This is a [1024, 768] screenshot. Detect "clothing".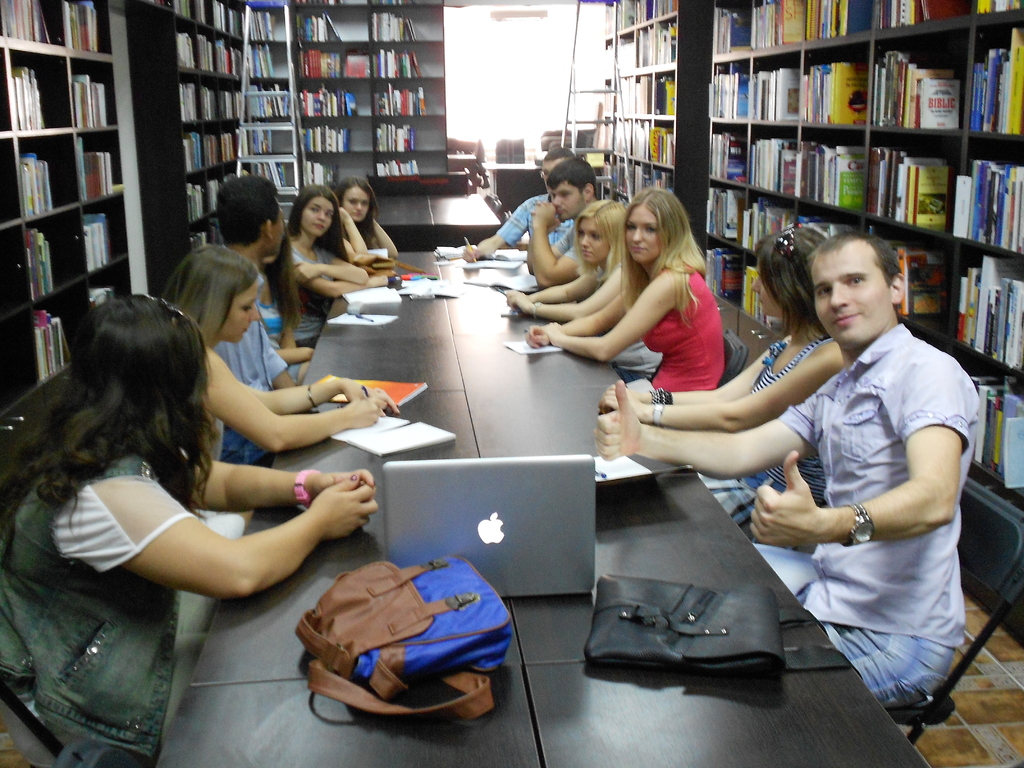
select_region(0, 440, 245, 767).
